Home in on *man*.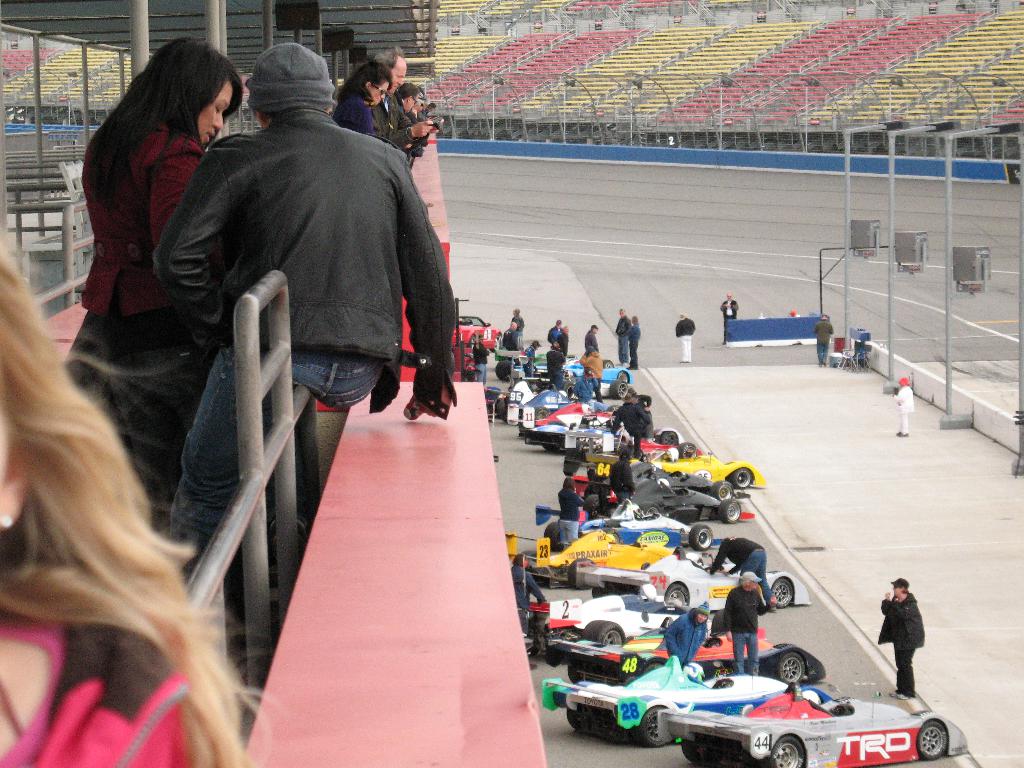
Homed in at (671, 600, 712, 671).
